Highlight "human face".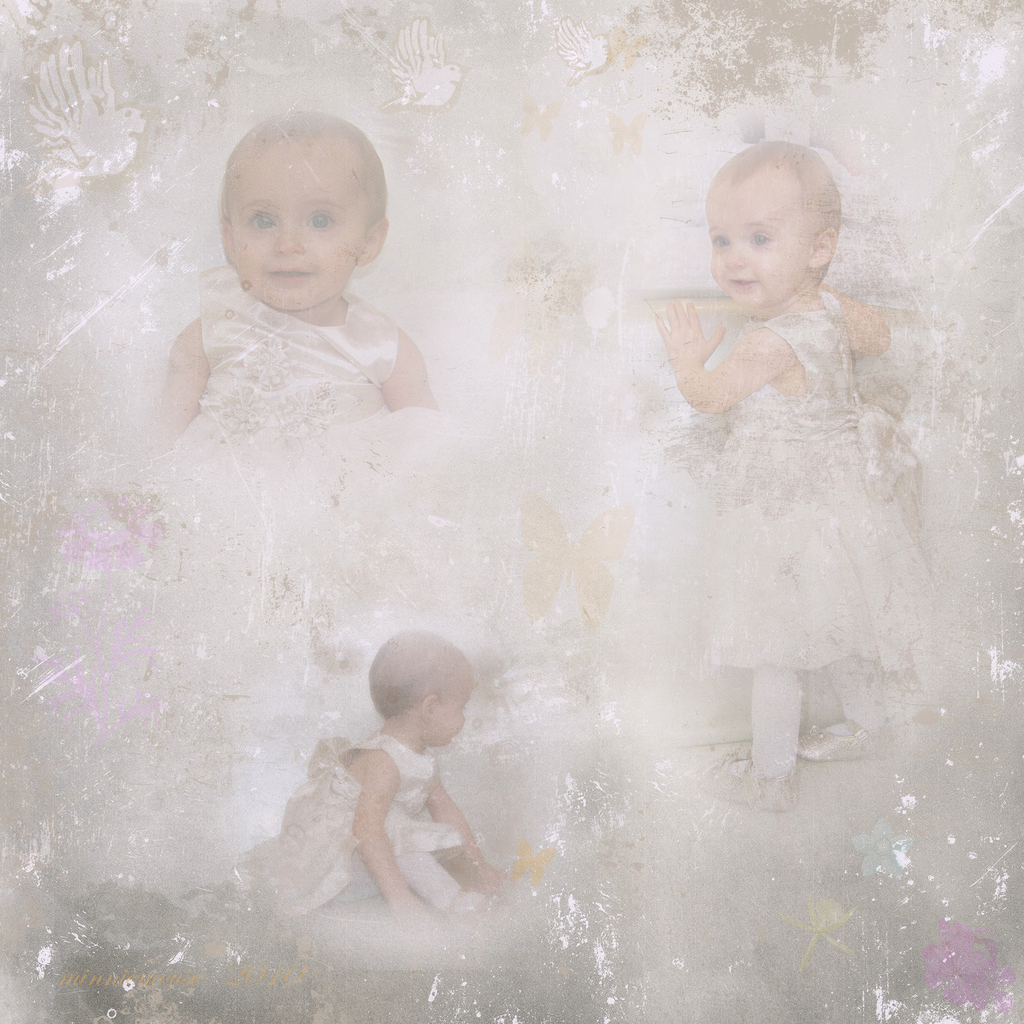
Highlighted region: 703/168/812/305.
